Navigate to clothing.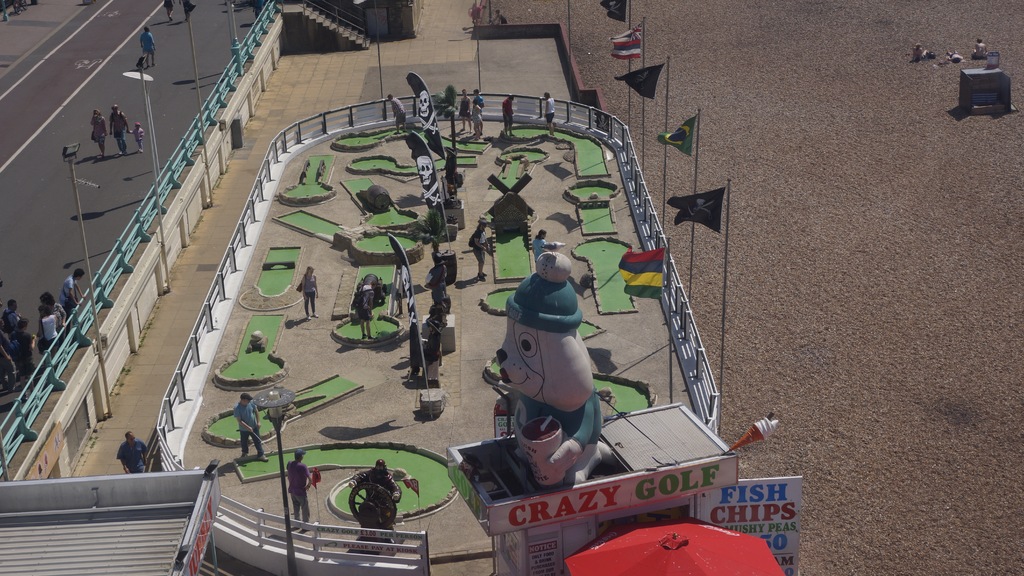
Navigation target: x1=134, y1=128, x2=145, y2=147.
